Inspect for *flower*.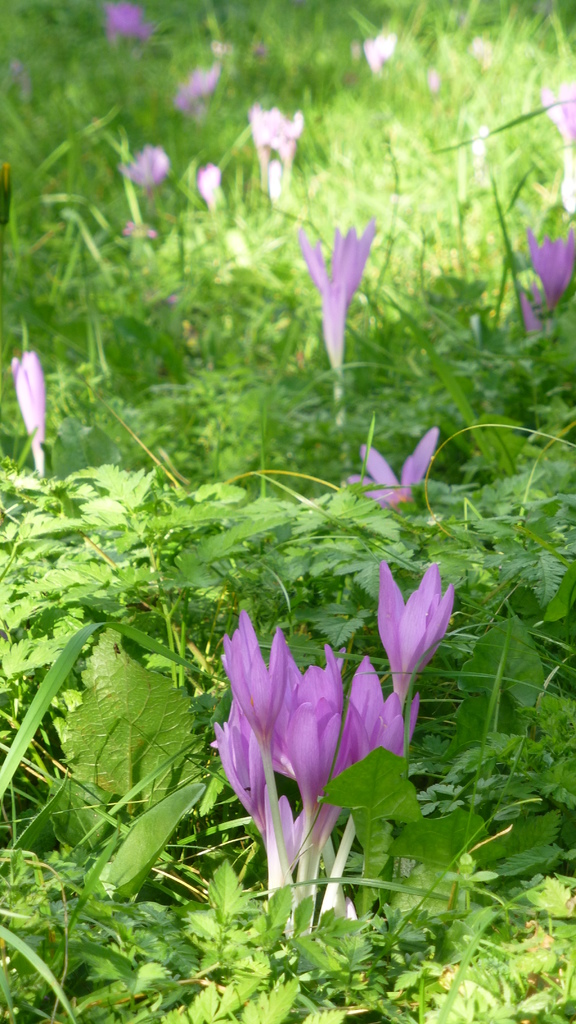
Inspection: (346, 428, 436, 505).
